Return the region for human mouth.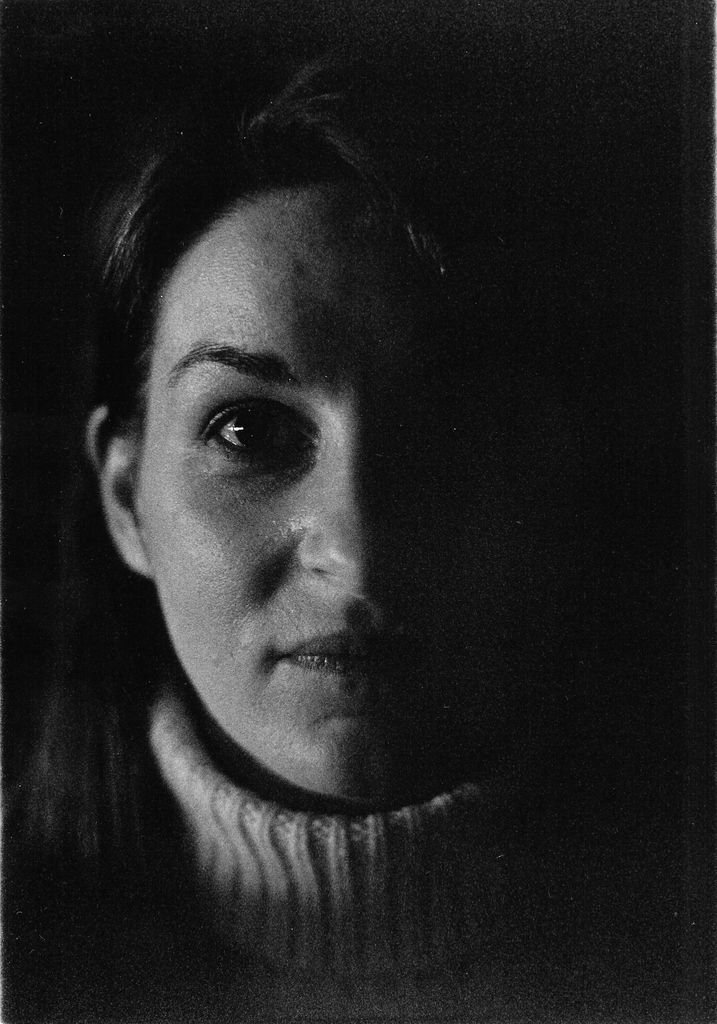
(left=278, top=615, right=434, bottom=691).
